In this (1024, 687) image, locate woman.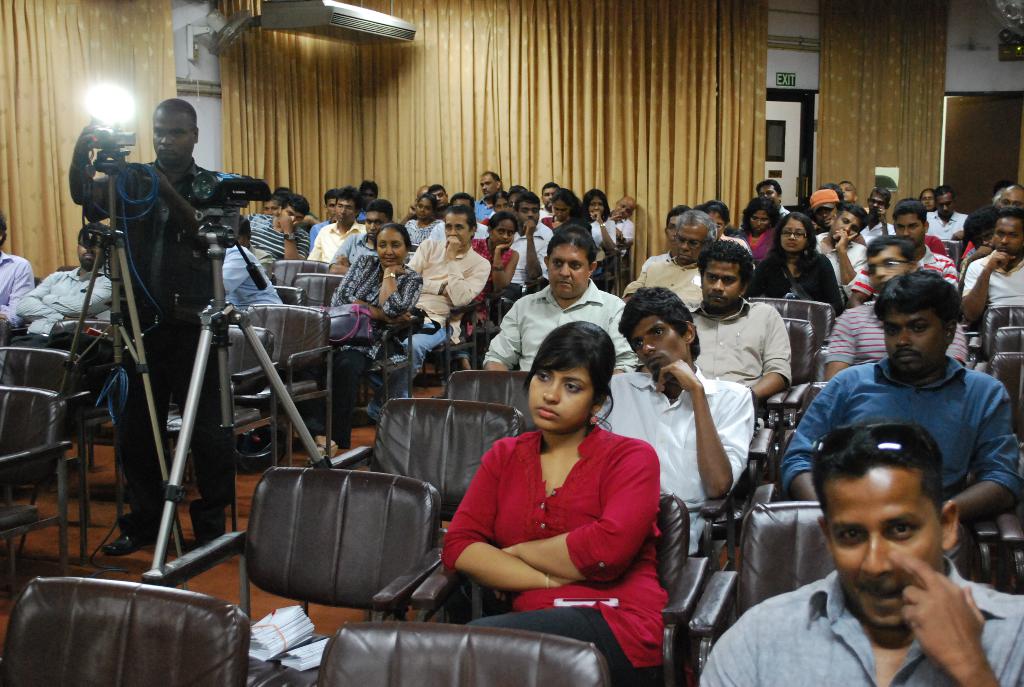
Bounding box: BBox(567, 189, 627, 287).
